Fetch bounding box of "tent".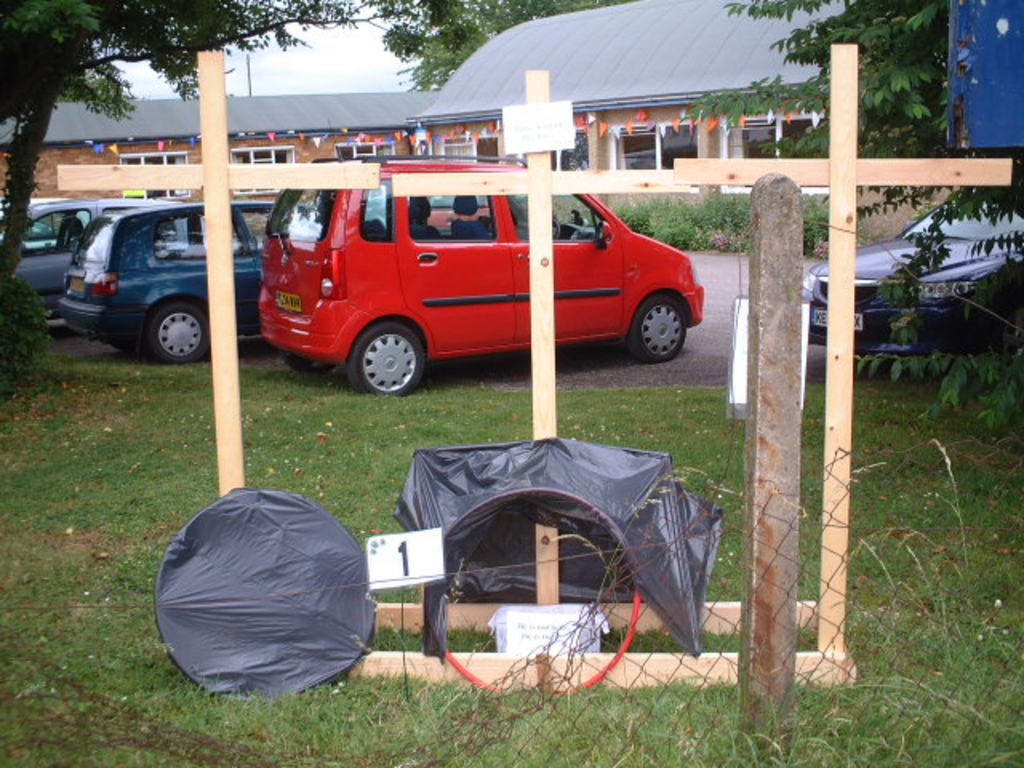
Bbox: box=[142, 424, 715, 650].
